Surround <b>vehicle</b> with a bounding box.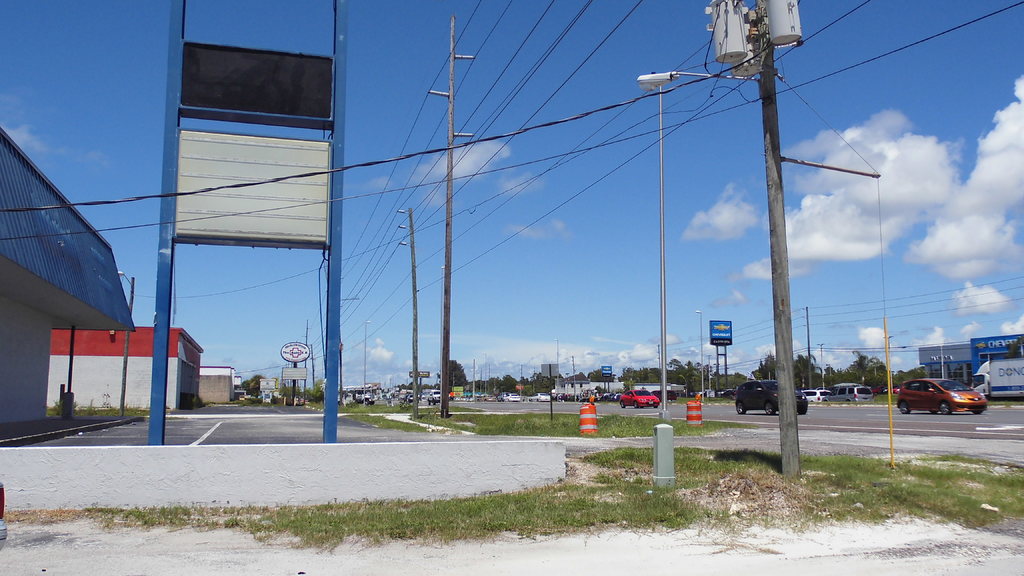
496,389,506,402.
